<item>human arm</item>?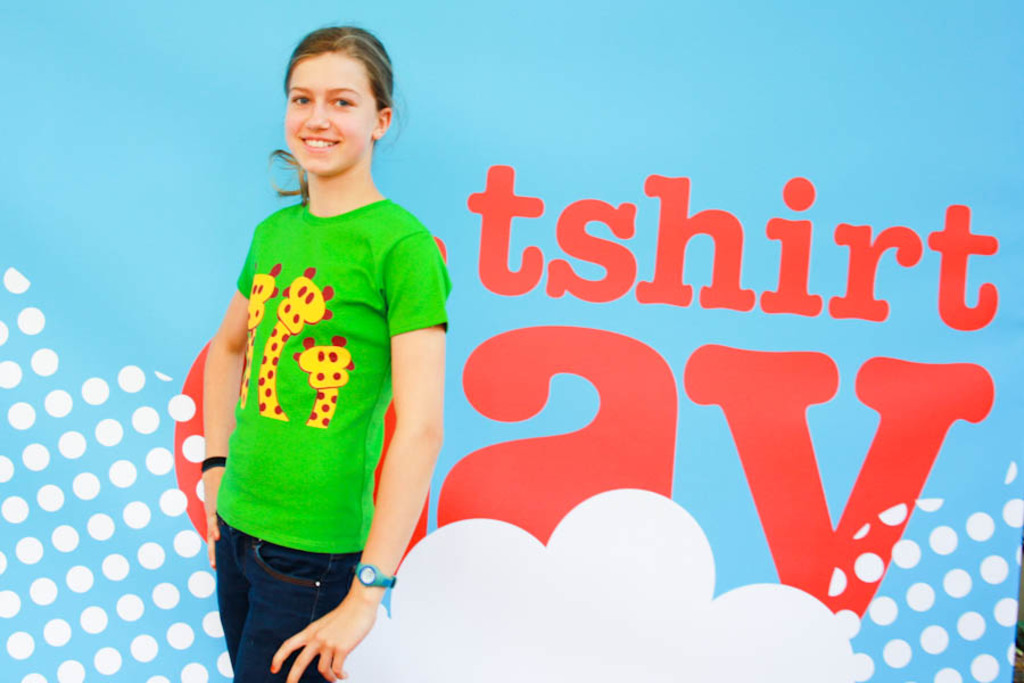
199:229:254:571
